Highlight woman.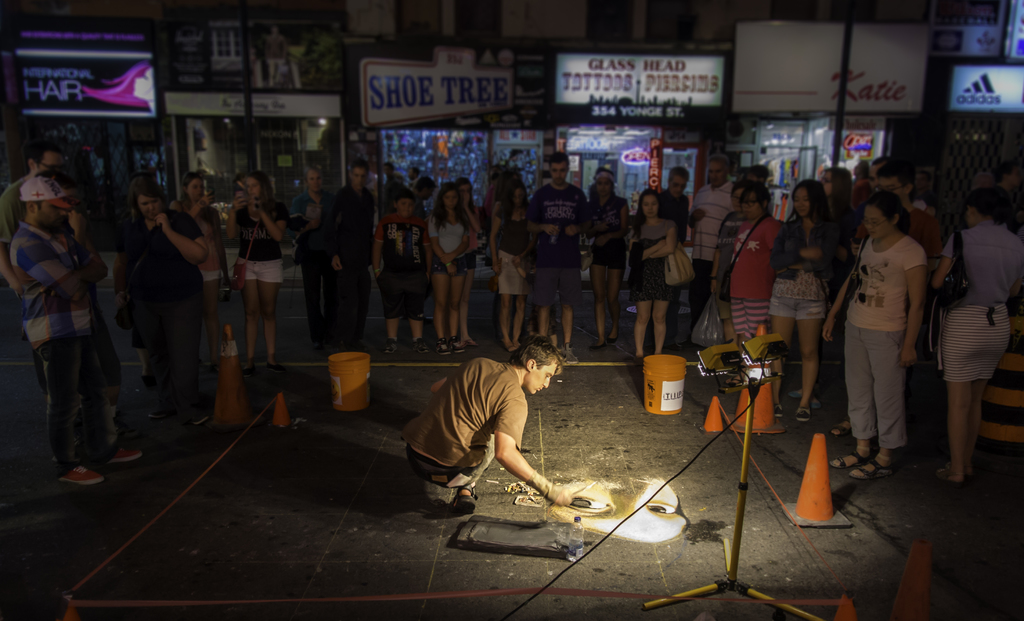
Highlighted region: 115,180,211,426.
